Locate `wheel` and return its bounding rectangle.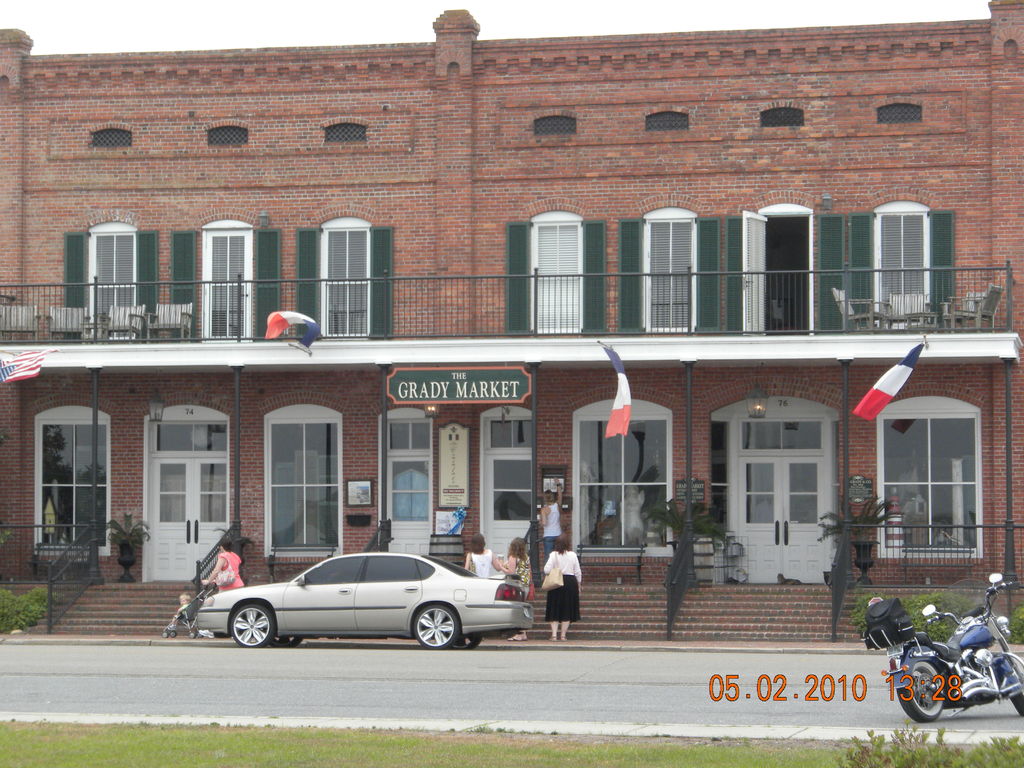
[x1=895, y1=659, x2=944, y2=721].
